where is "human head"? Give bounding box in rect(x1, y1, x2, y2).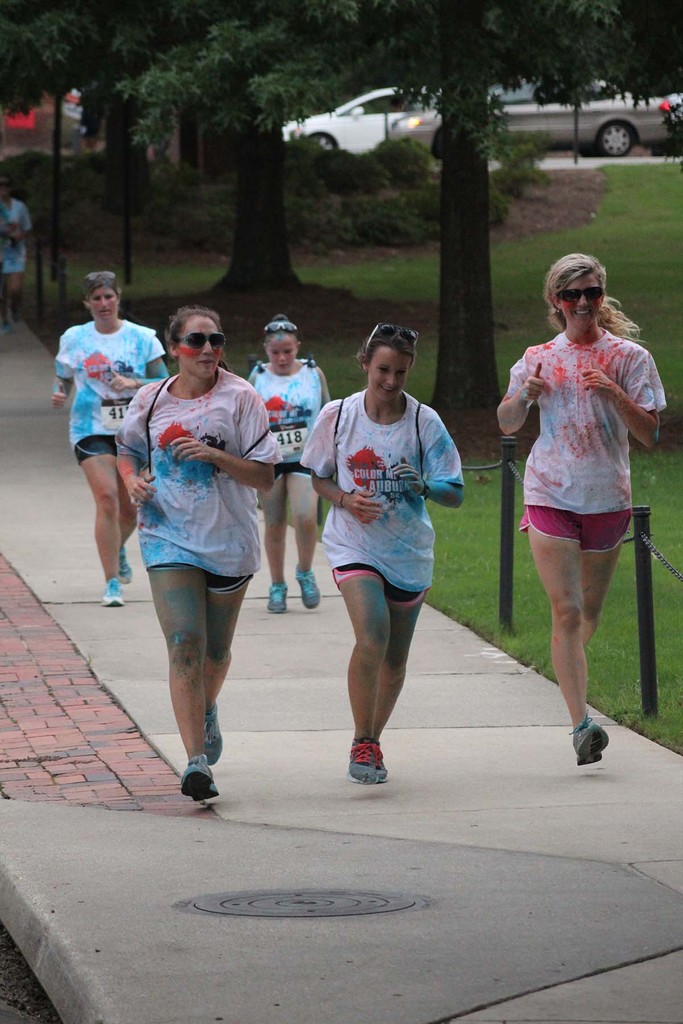
rect(82, 274, 121, 323).
